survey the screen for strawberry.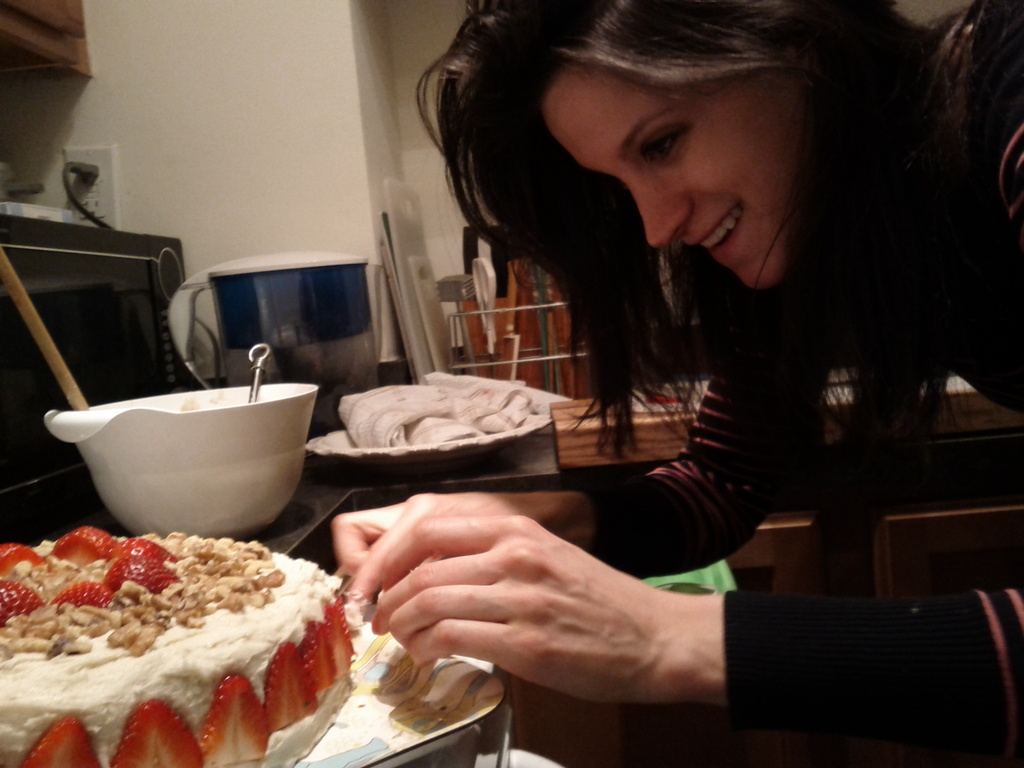
Survey found: [left=204, top=671, right=271, bottom=760].
